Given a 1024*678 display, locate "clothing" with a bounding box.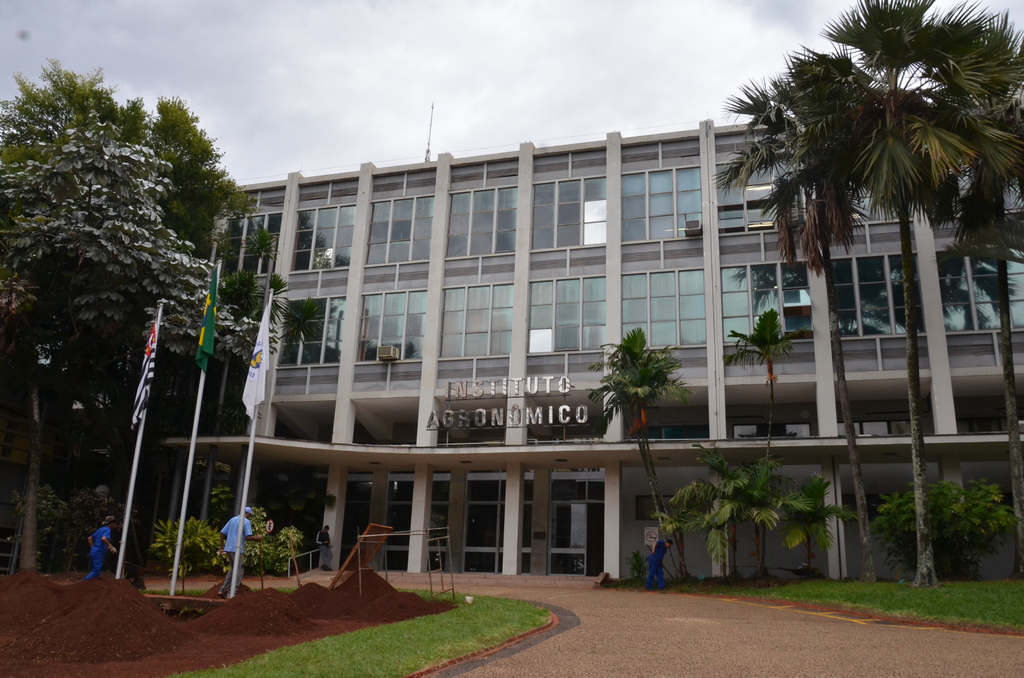
Located: pyautogui.locateOnScreen(218, 515, 253, 595).
